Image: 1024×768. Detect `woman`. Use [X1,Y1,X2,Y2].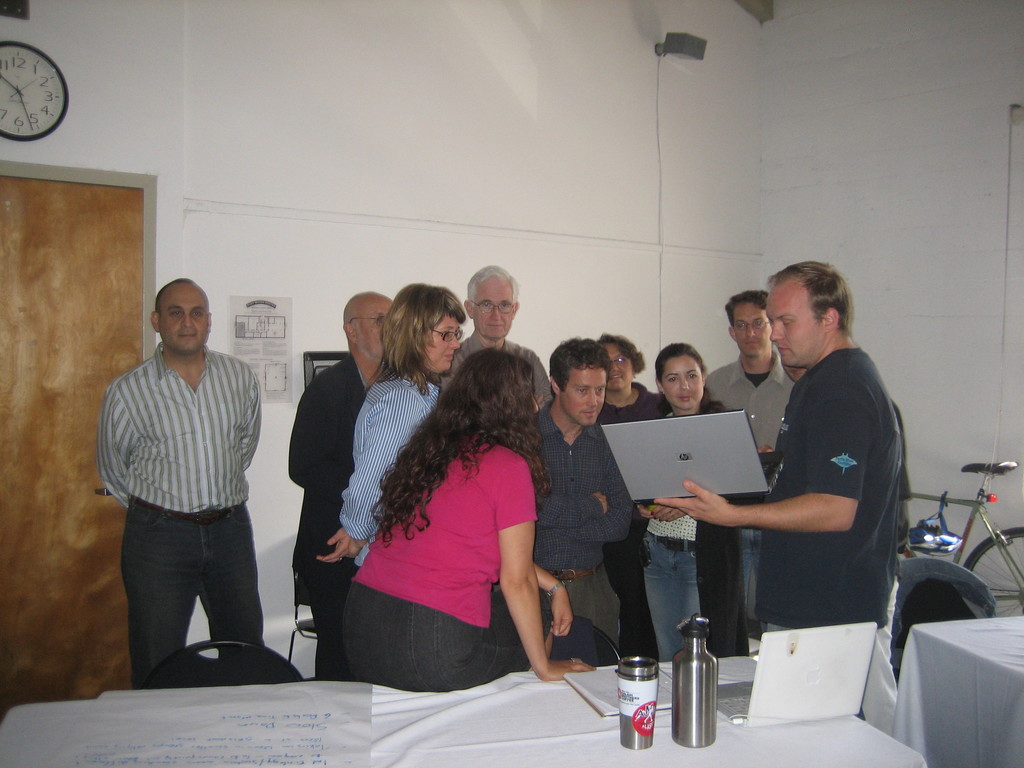
[317,282,464,571].
